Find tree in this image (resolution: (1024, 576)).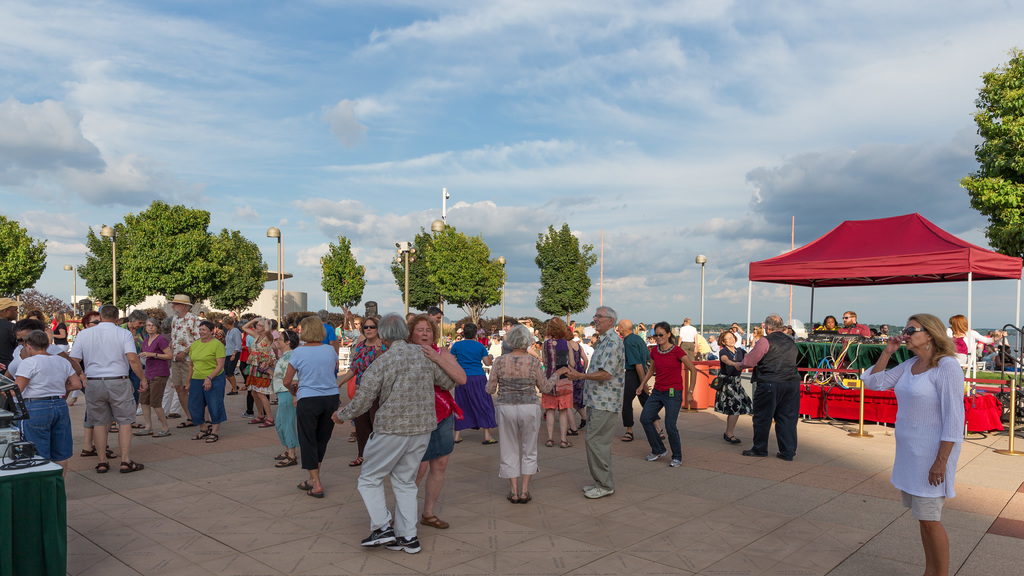
[957, 46, 1023, 265].
